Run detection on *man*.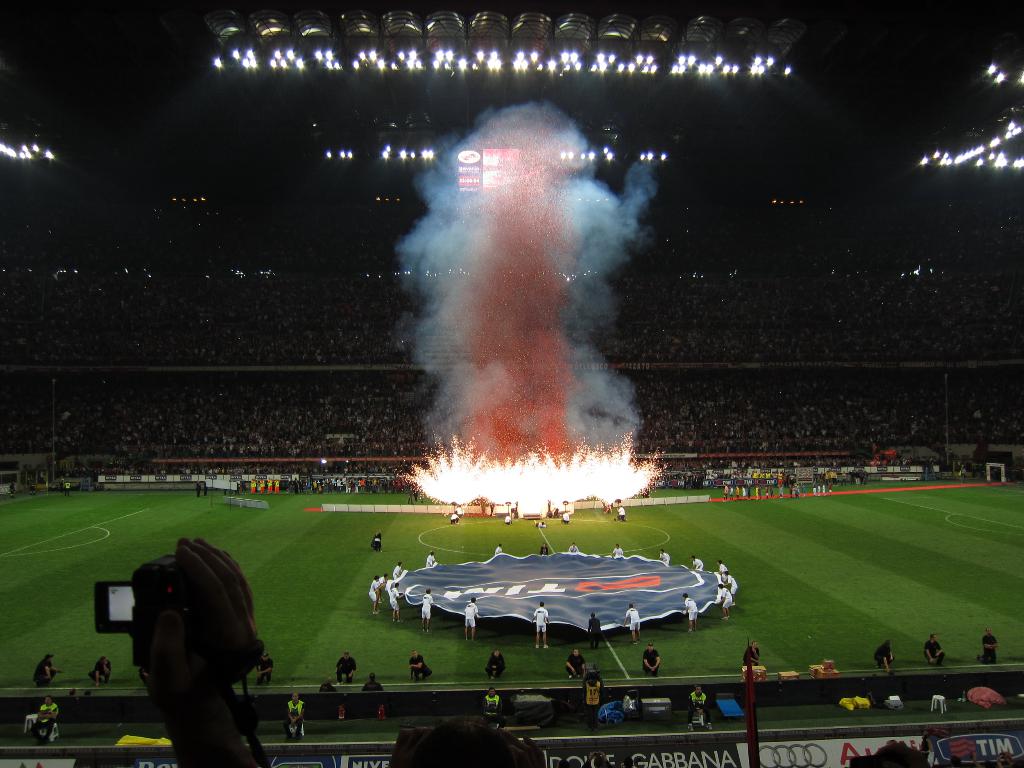
Result: 682:680:717:730.
